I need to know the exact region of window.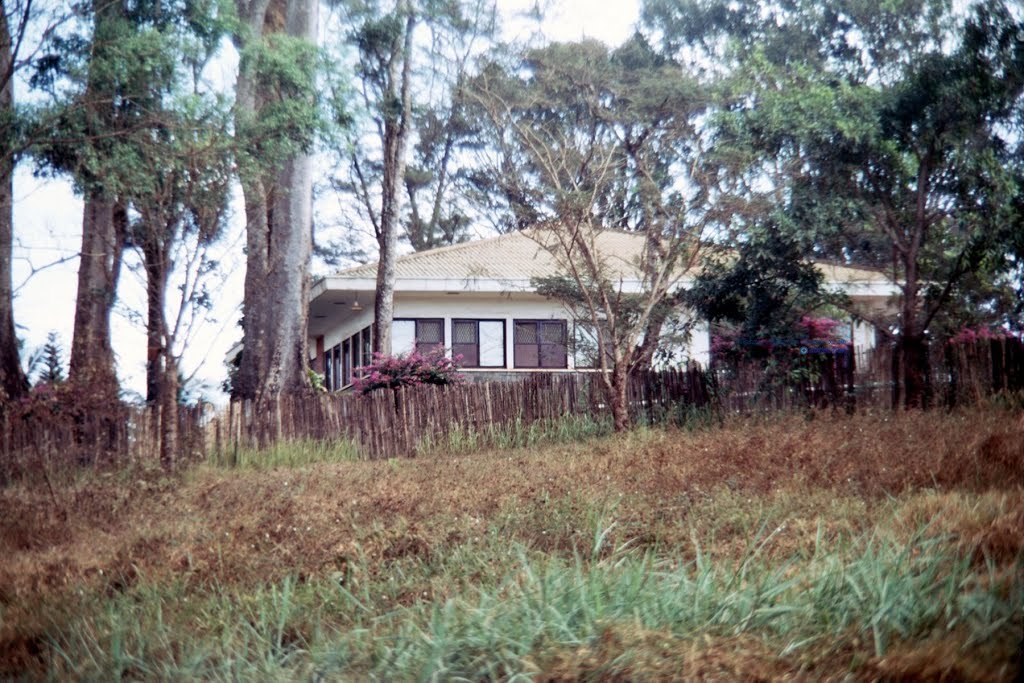
Region: bbox(320, 312, 382, 389).
